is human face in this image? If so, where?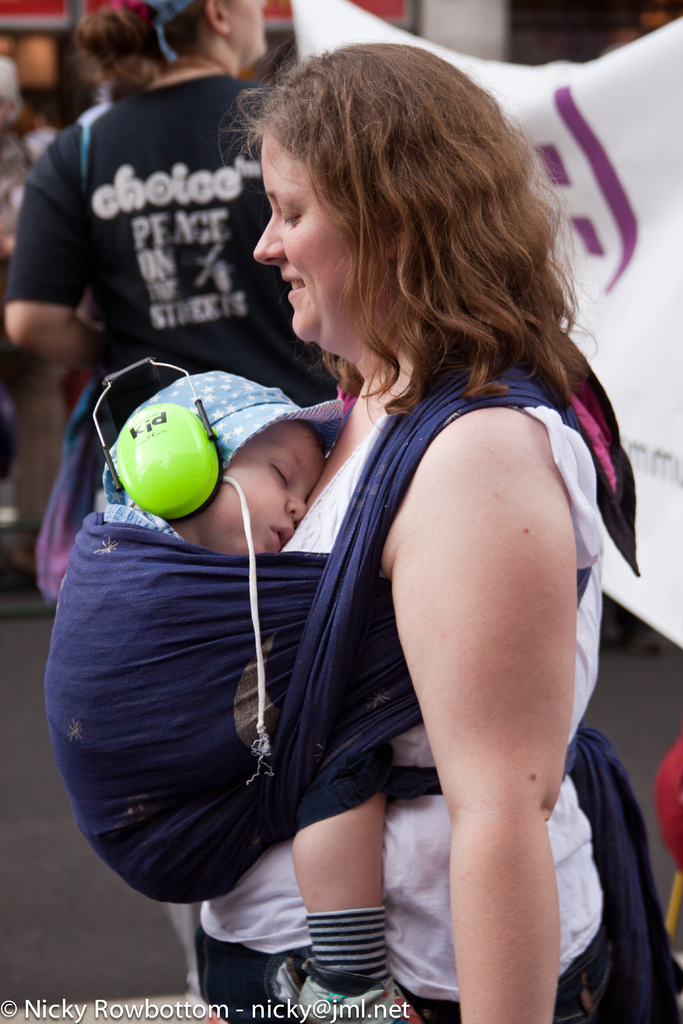
Yes, at left=197, top=420, right=322, bottom=555.
